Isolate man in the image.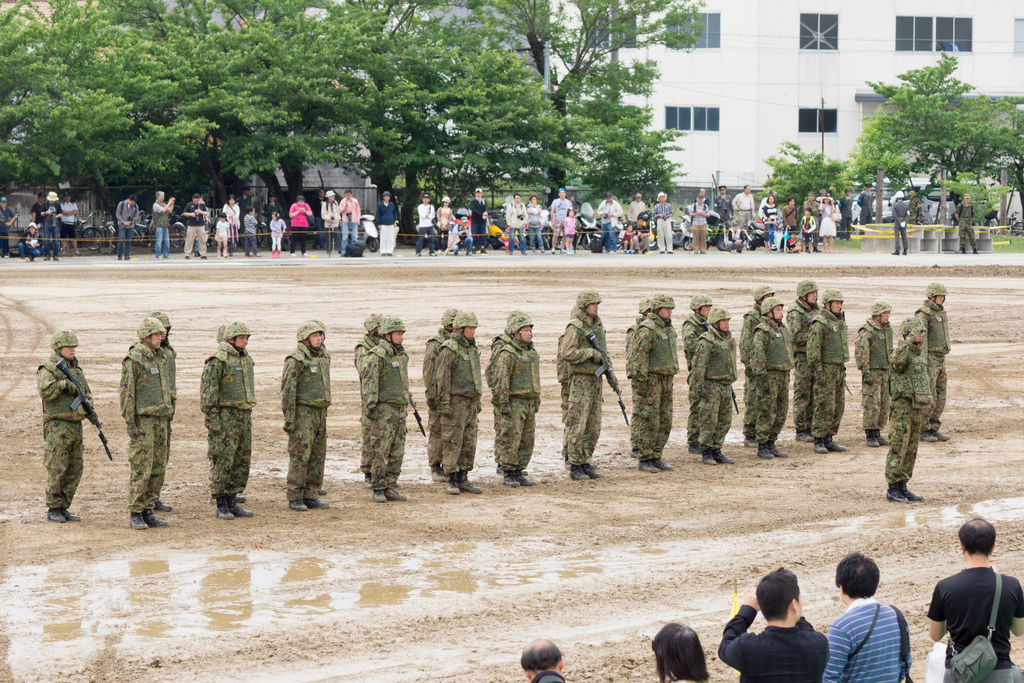
Isolated region: <bbox>627, 297, 655, 452</bbox>.
